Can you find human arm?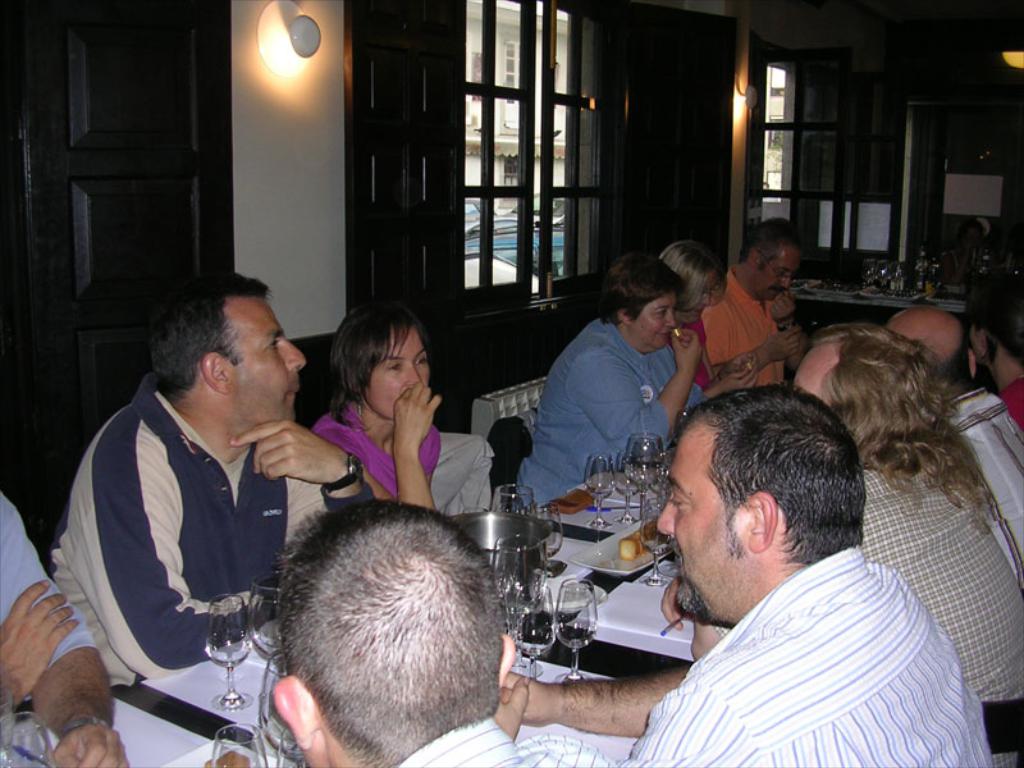
Yes, bounding box: x1=580, y1=321, x2=708, y2=474.
